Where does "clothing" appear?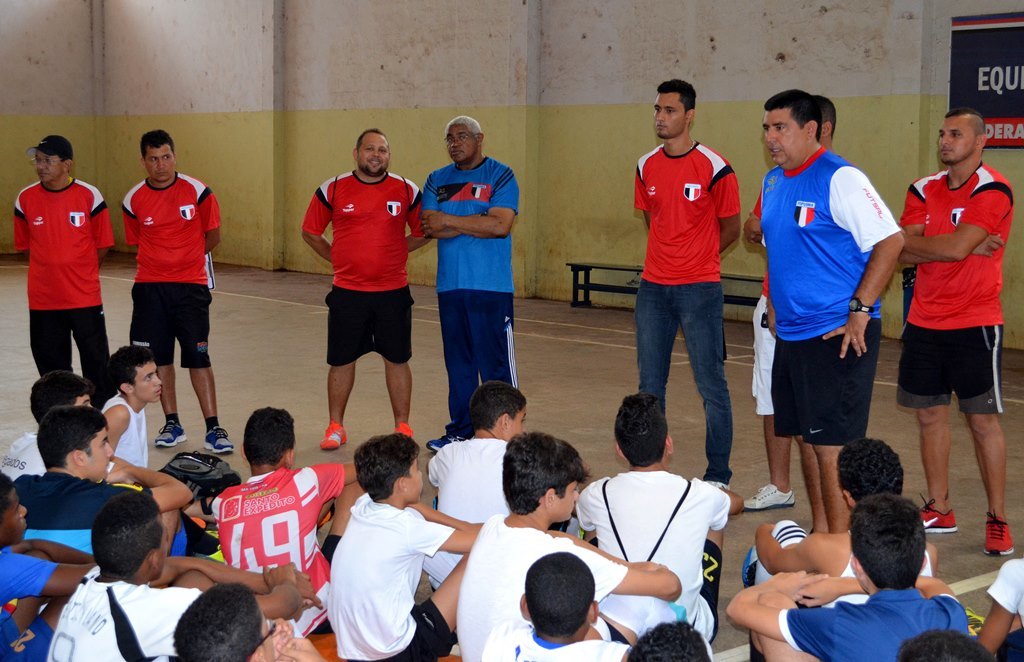
Appears at {"x1": 11, "y1": 463, "x2": 174, "y2": 533}.
